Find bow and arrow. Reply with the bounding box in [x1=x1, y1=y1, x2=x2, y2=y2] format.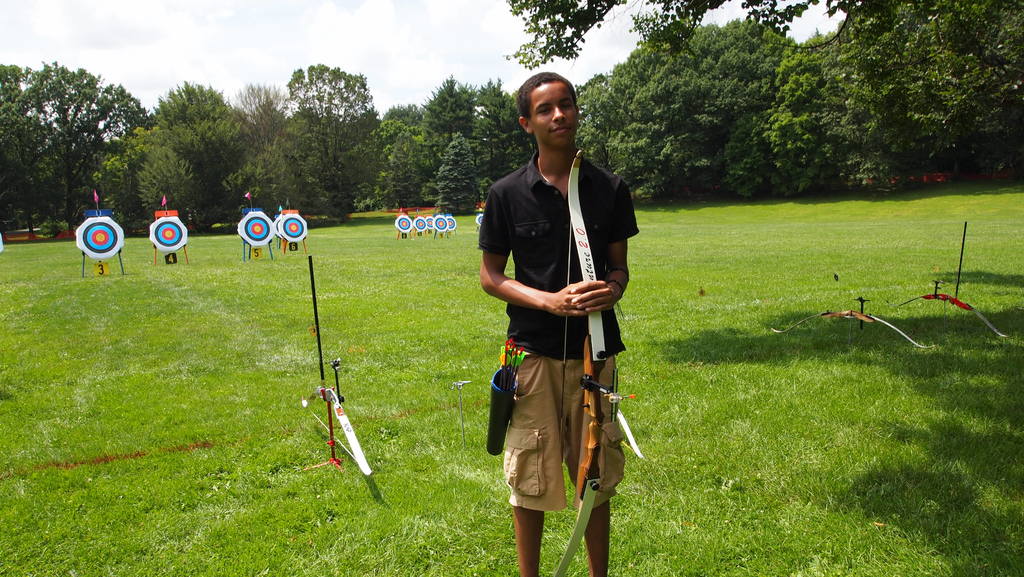
[x1=300, y1=253, x2=373, y2=478].
